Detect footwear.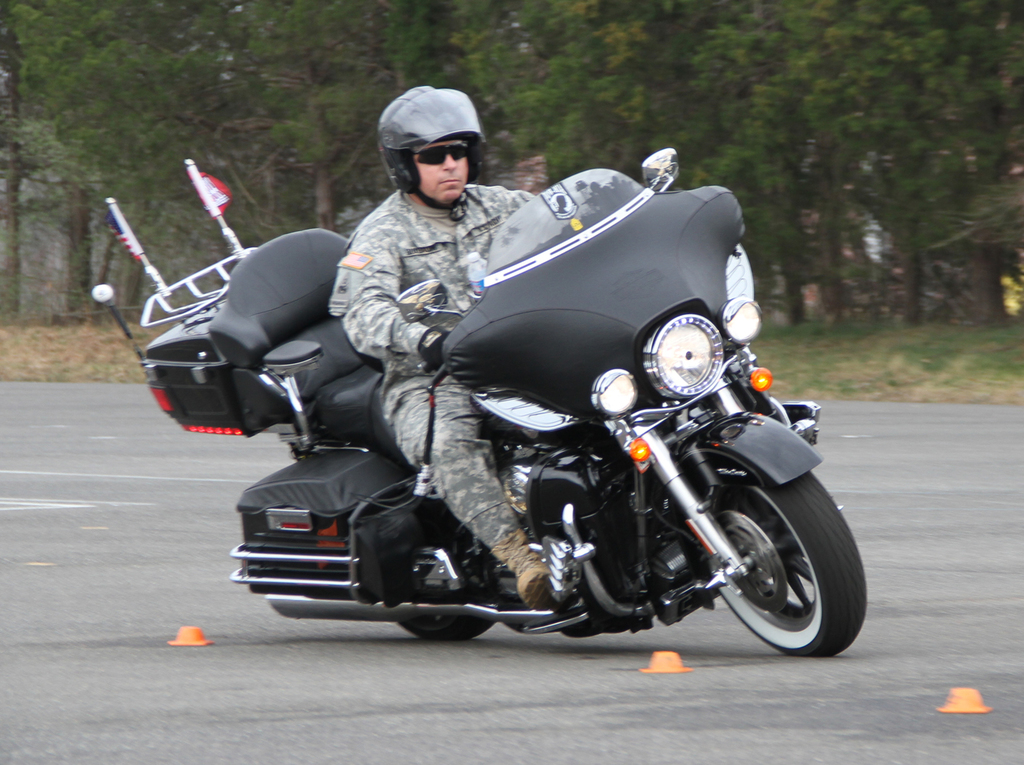
Detected at locate(493, 526, 579, 617).
